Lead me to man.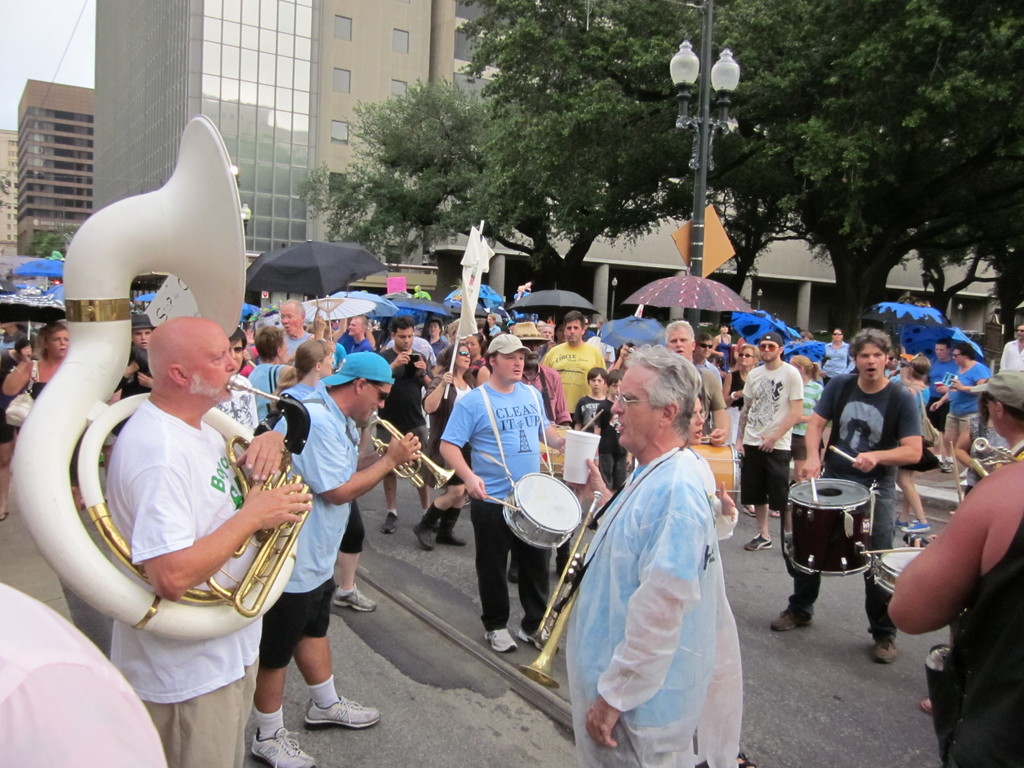
Lead to bbox=[817, 330, 856, 389].
